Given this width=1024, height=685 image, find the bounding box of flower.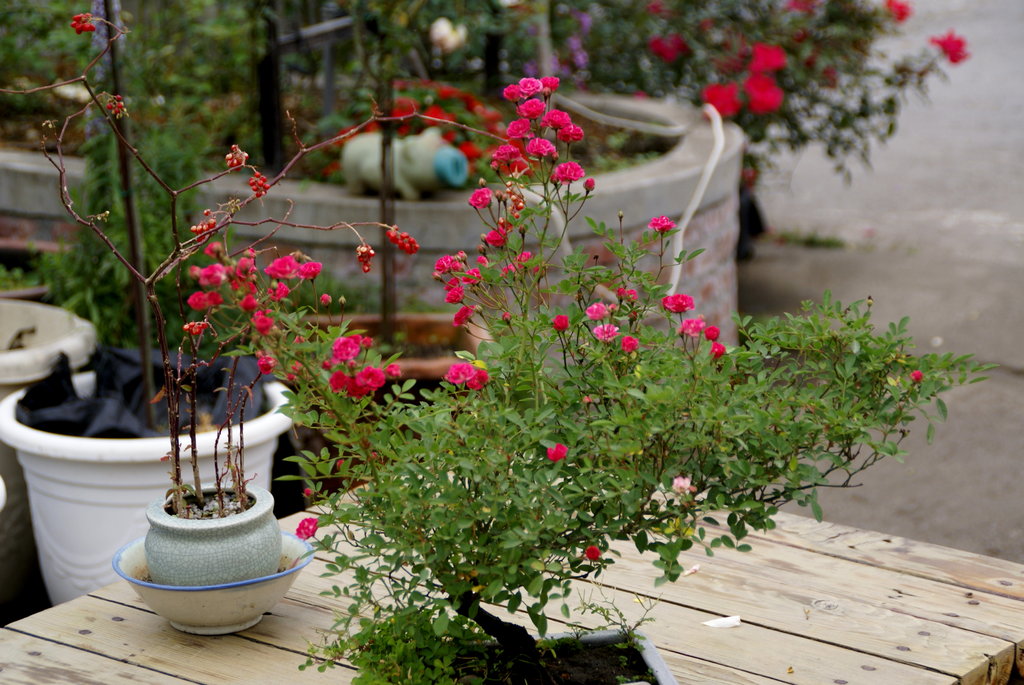
{"left": 787, "top": 1, "right": 826, "bottom": 9}.
